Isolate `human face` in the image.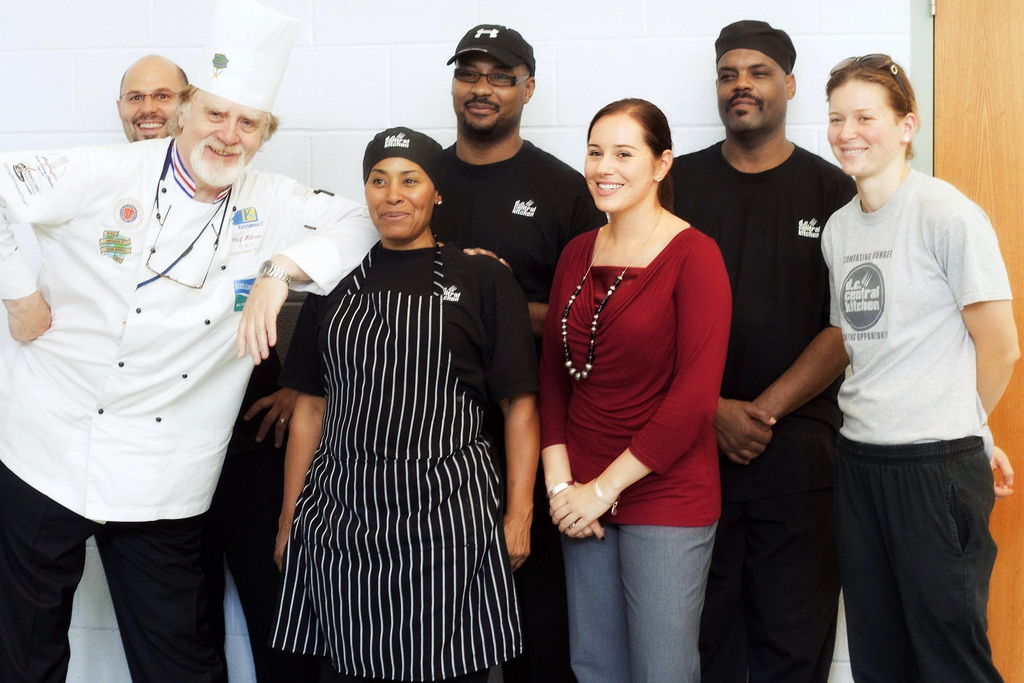
Isolated region: region(582, 113, 652, 209).
